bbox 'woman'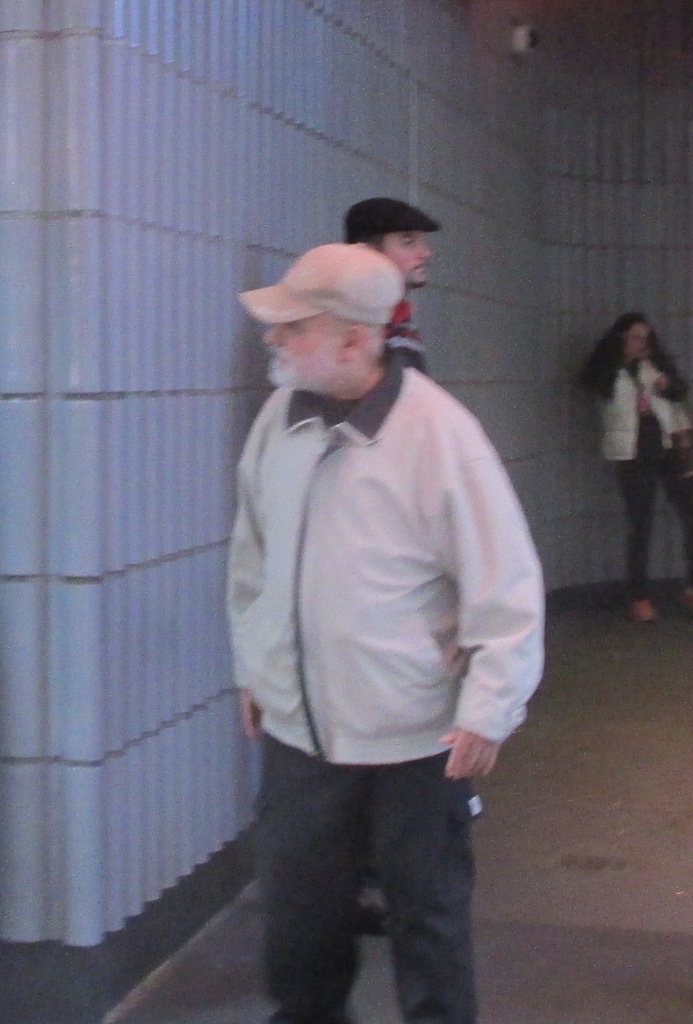
580, 308, 692, 620
